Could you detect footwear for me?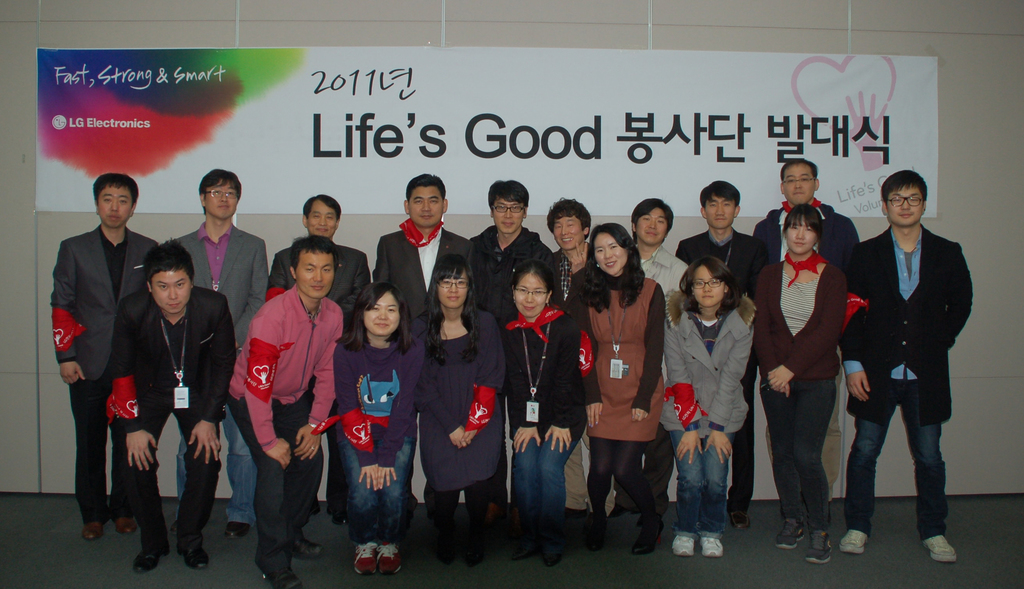
Detection result: {"x1": 261, "y1": 570, "x2": 307, "y2": 588}.
